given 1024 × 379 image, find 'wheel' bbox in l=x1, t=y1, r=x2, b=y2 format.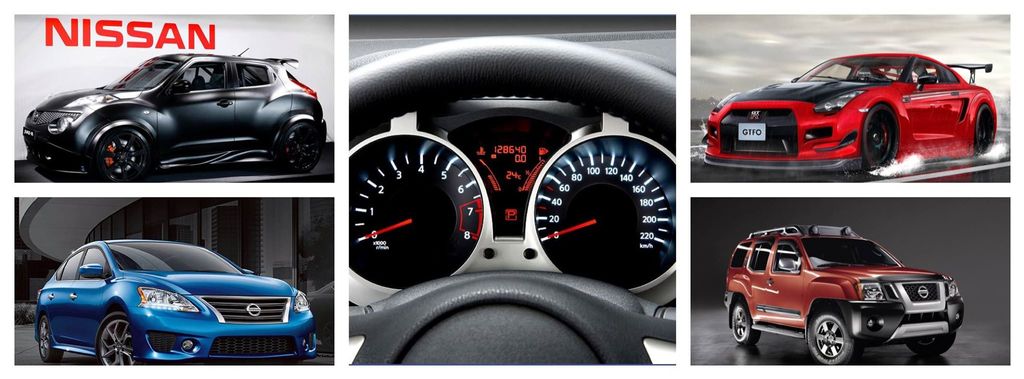
l=972, t=103, r=991, b=159.
